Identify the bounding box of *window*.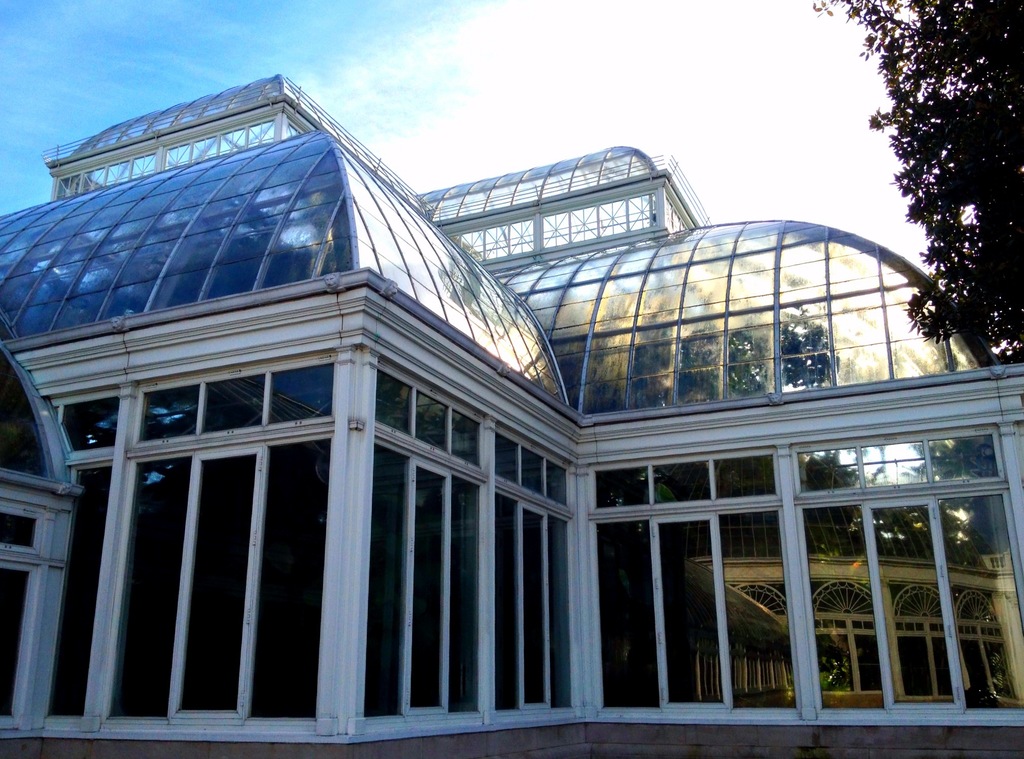
box=[596, 520, 654, 709].
